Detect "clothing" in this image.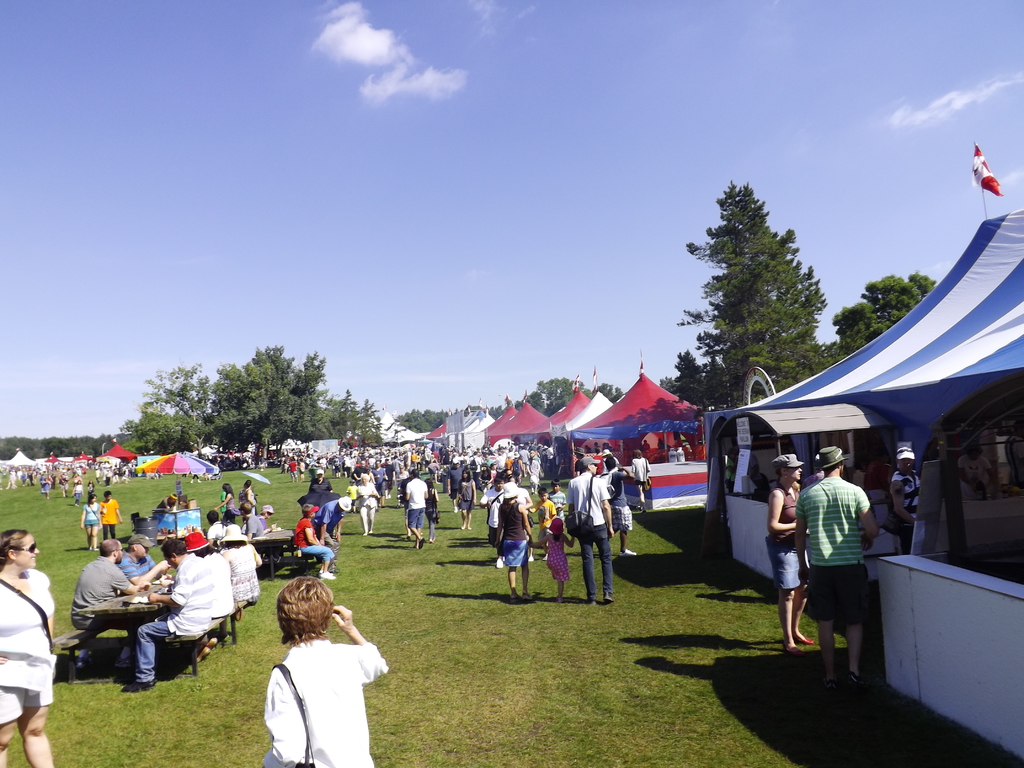
Detection: bbox=(404, 474, 433, 536).
